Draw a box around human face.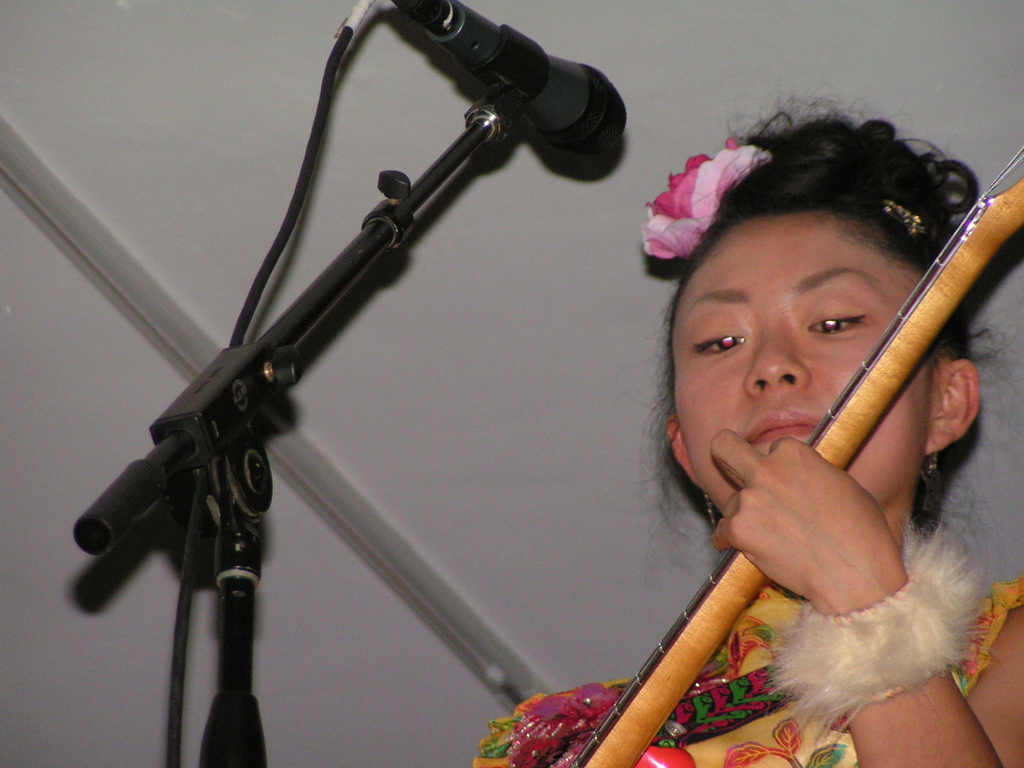
{"left": 671, "top": 216, "right": 940, "bottom": 509}.
